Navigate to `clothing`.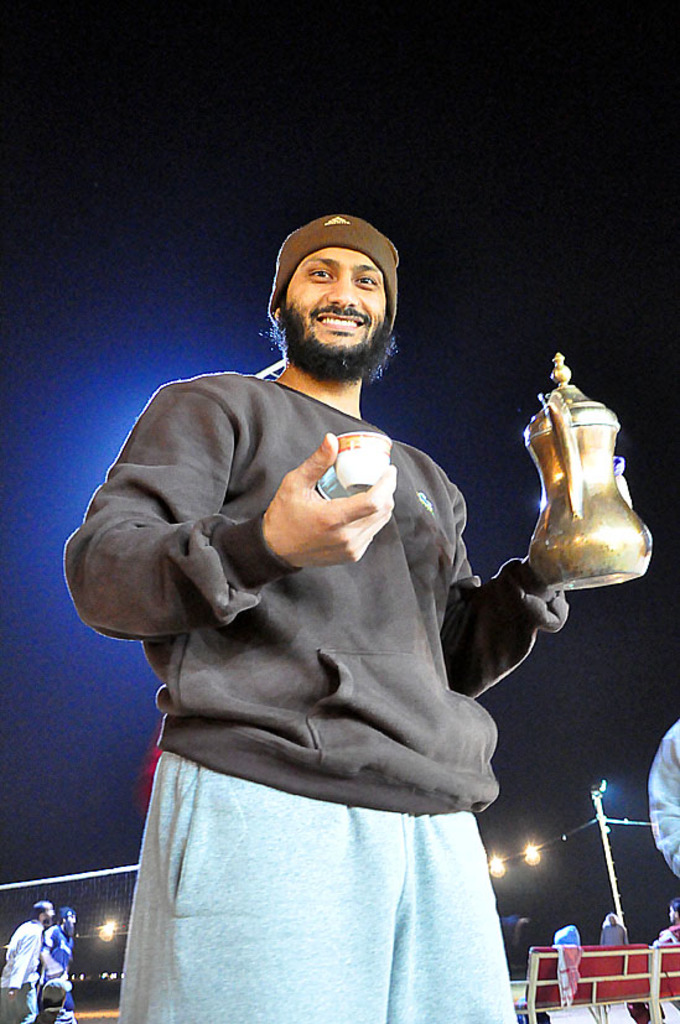
Navigation target: (x1=33, y1=913, x2=81, y2=996).
